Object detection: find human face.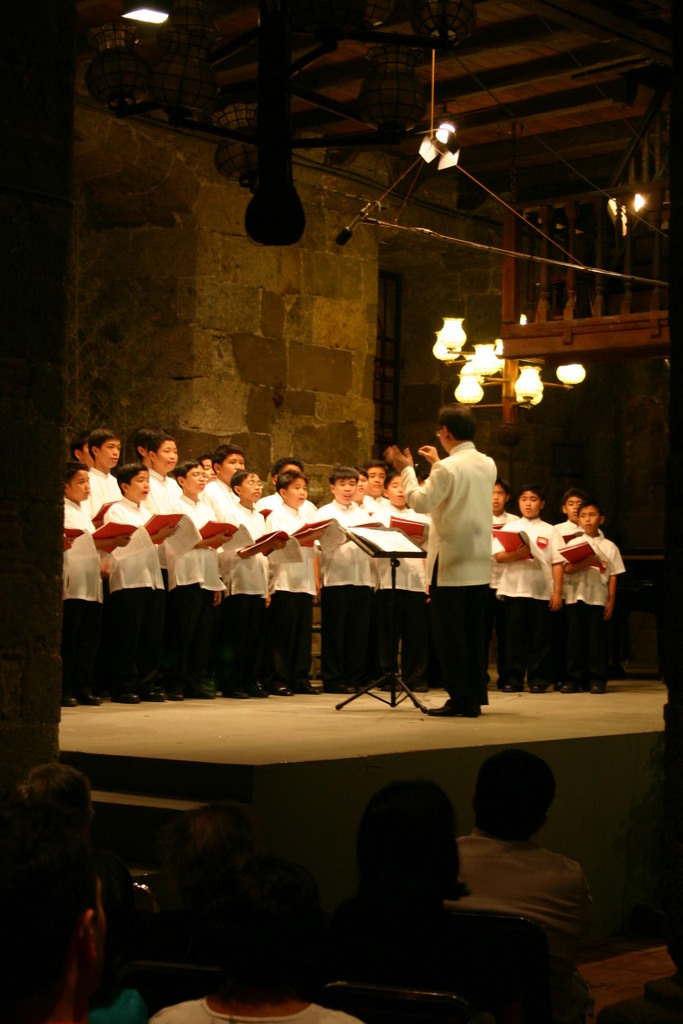
154 441 178 478.
